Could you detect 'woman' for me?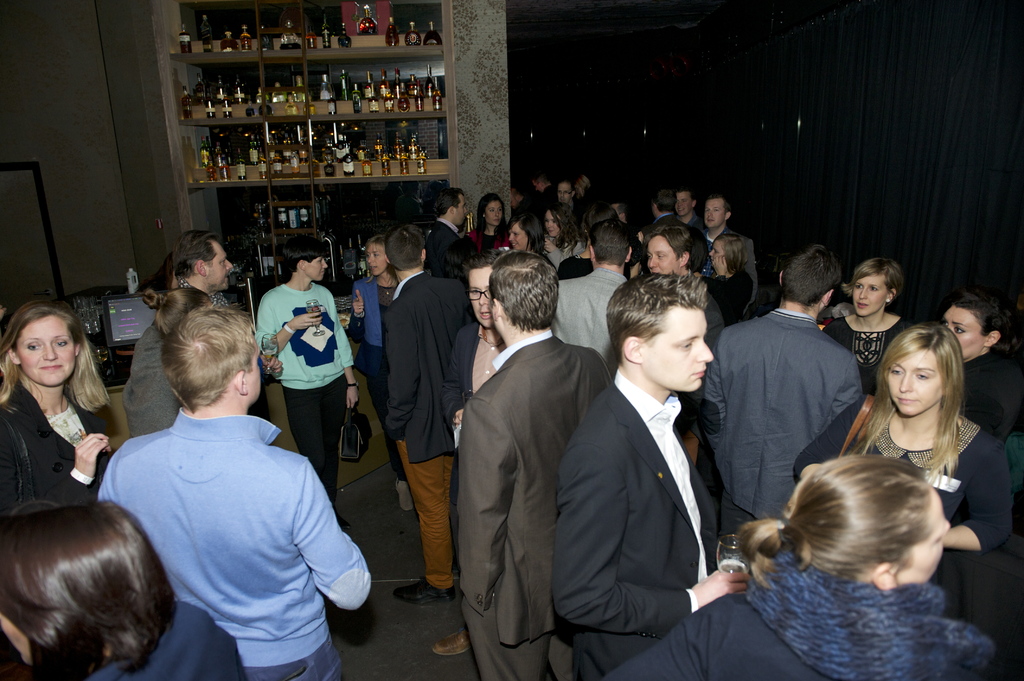
Detection result: <region>543, 204, 583, 269</region>.
